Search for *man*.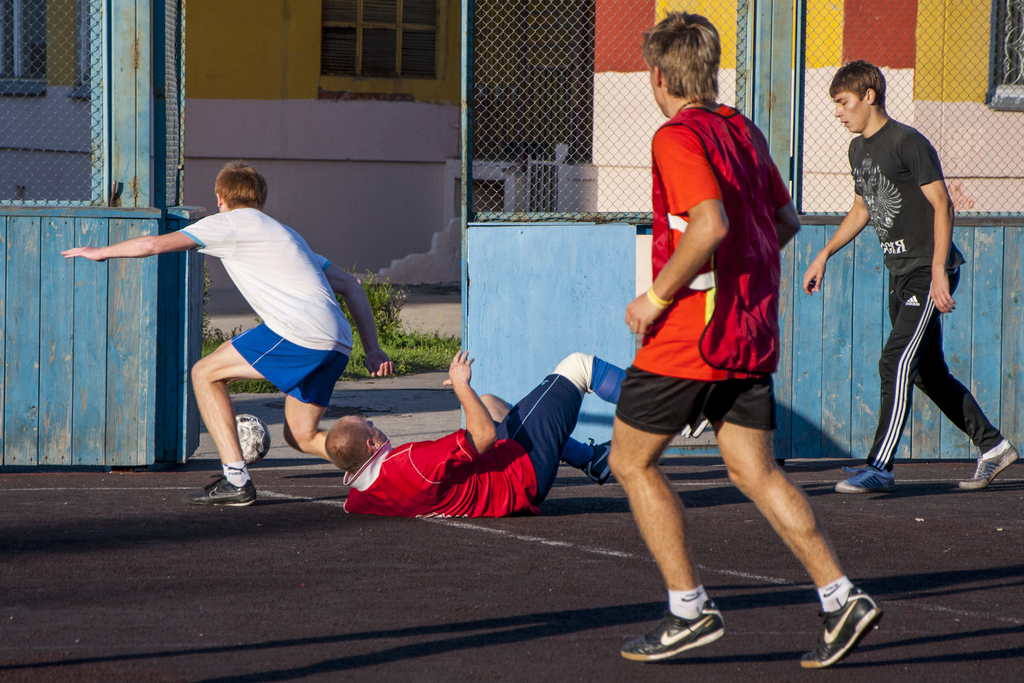
Found at {"x1": 602, "y1": 0, "x2": 888, "y2": 669}.
